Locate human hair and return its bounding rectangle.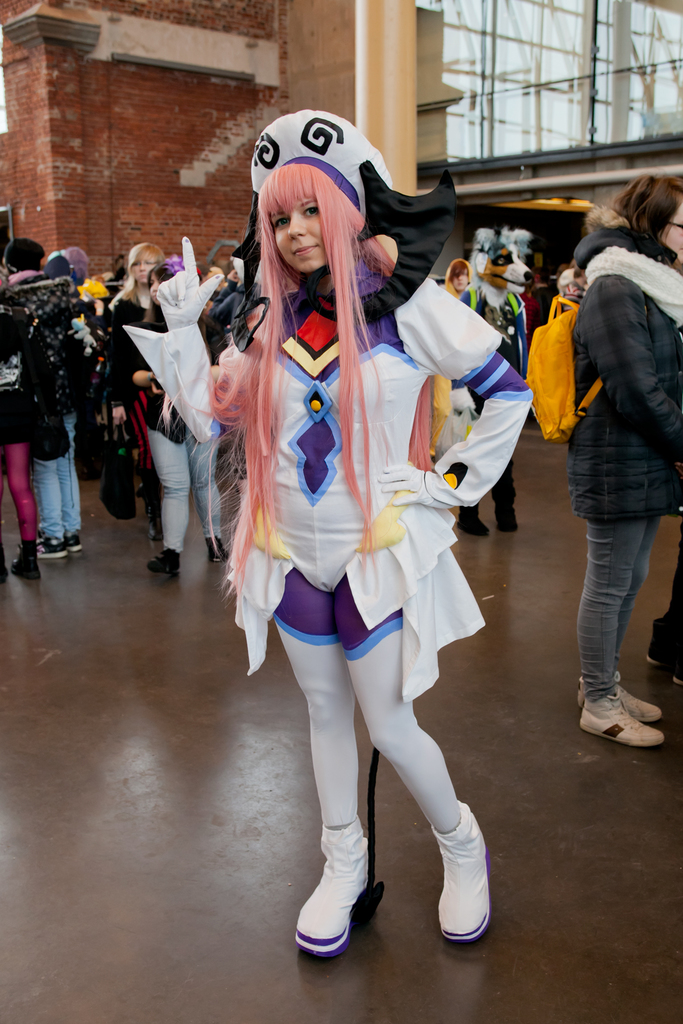
103,239,164,312.
